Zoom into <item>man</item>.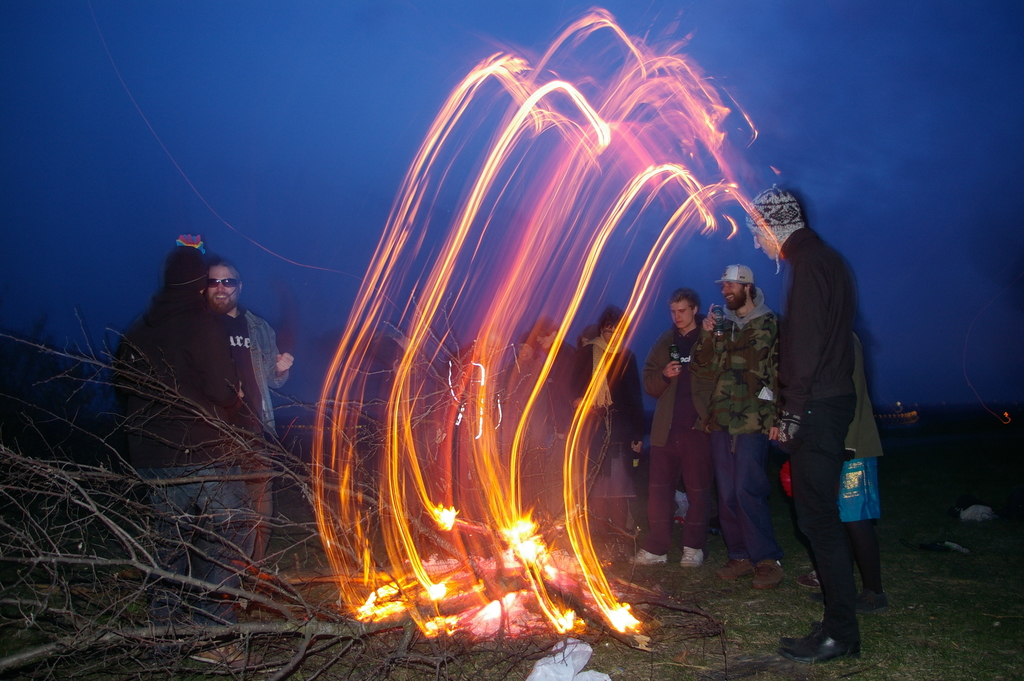
Zoom target: (left=121, top=229, right=266, bottom=602).
